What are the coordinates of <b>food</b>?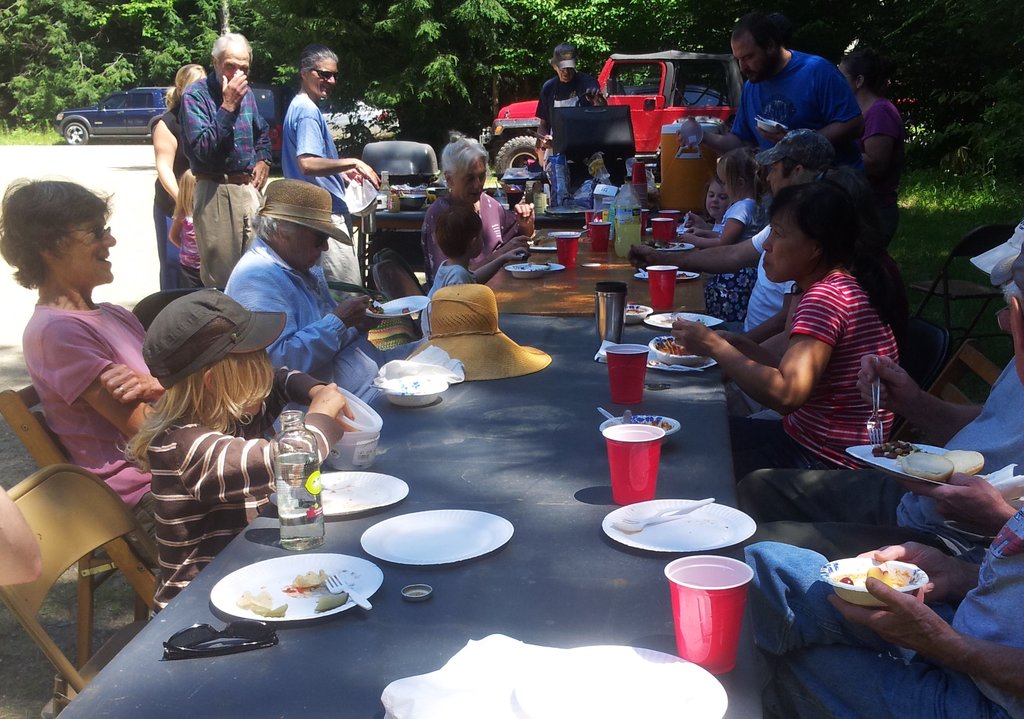
bbox=(399, 304, 410, 315).
